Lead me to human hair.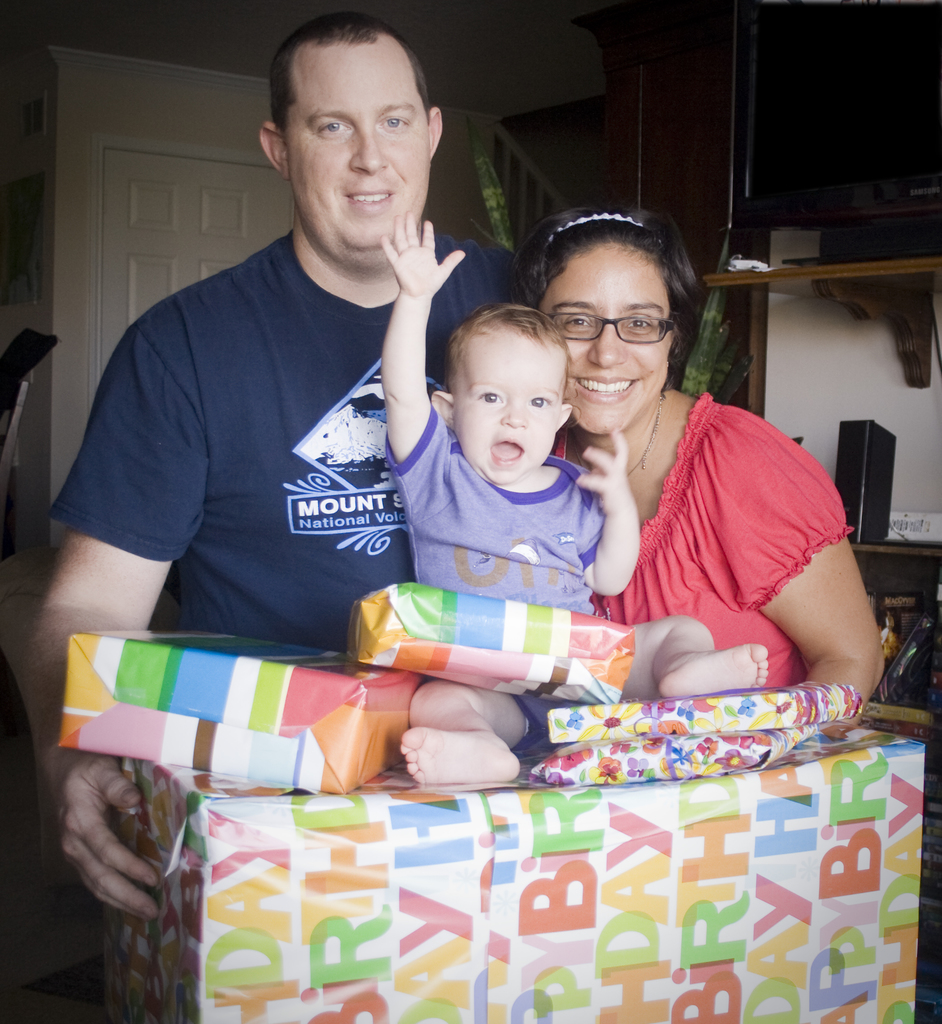
Lead to 444, 302, 565, 376.
